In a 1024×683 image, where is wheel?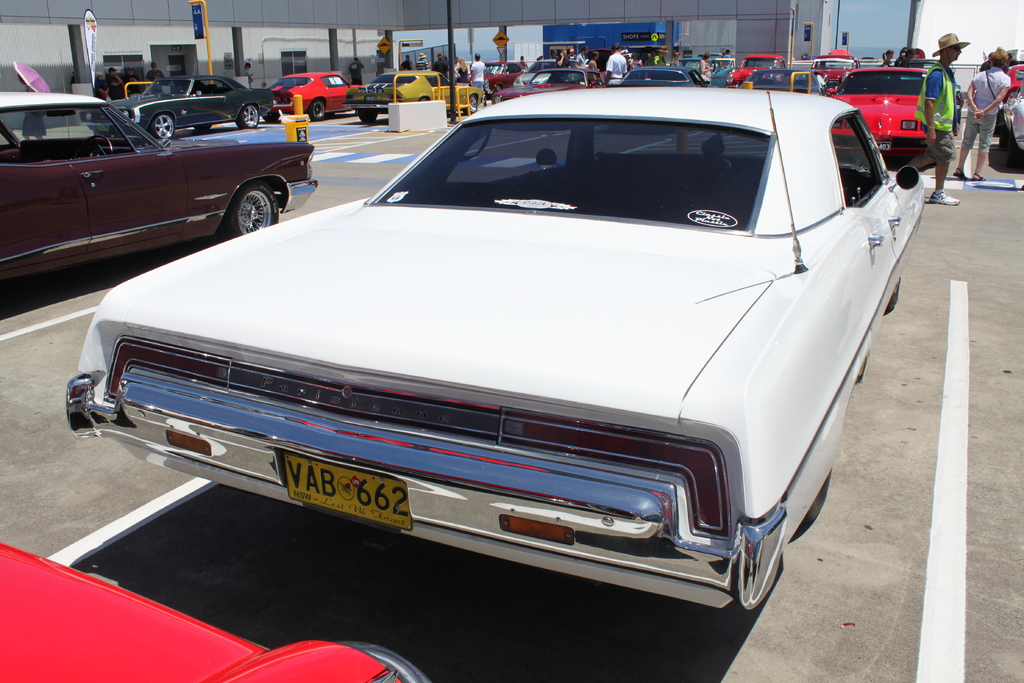
806:470:832:525.
